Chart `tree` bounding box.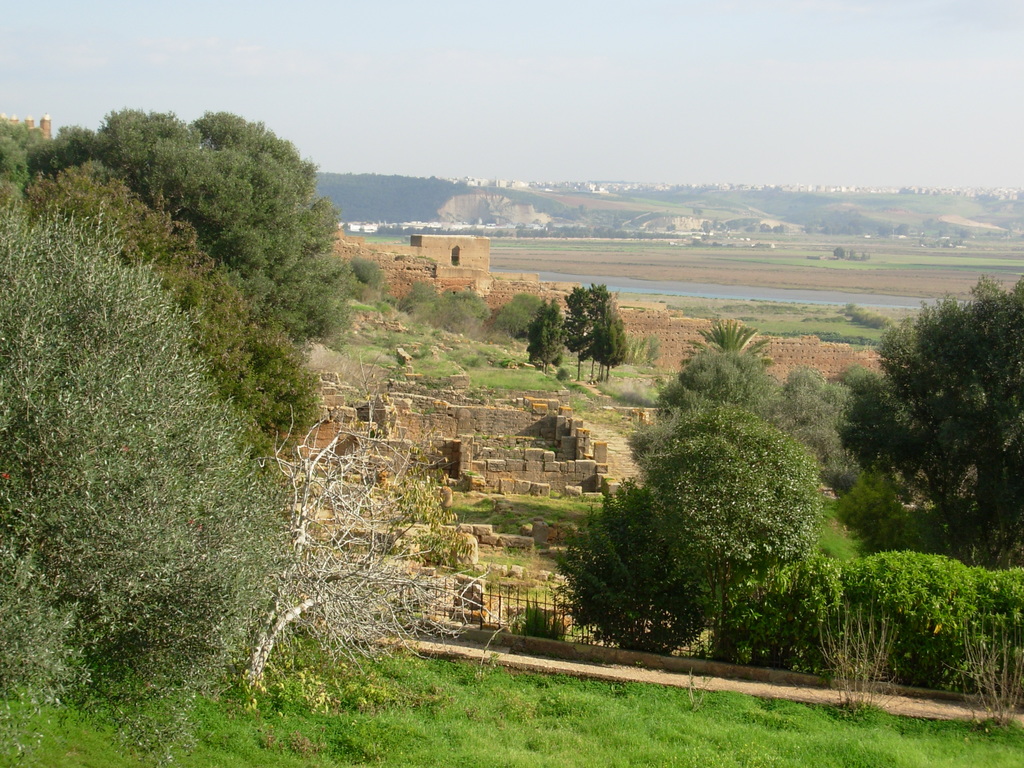
Charted: pyautogui.locateOnScreen(433, 291, 486, 341).
